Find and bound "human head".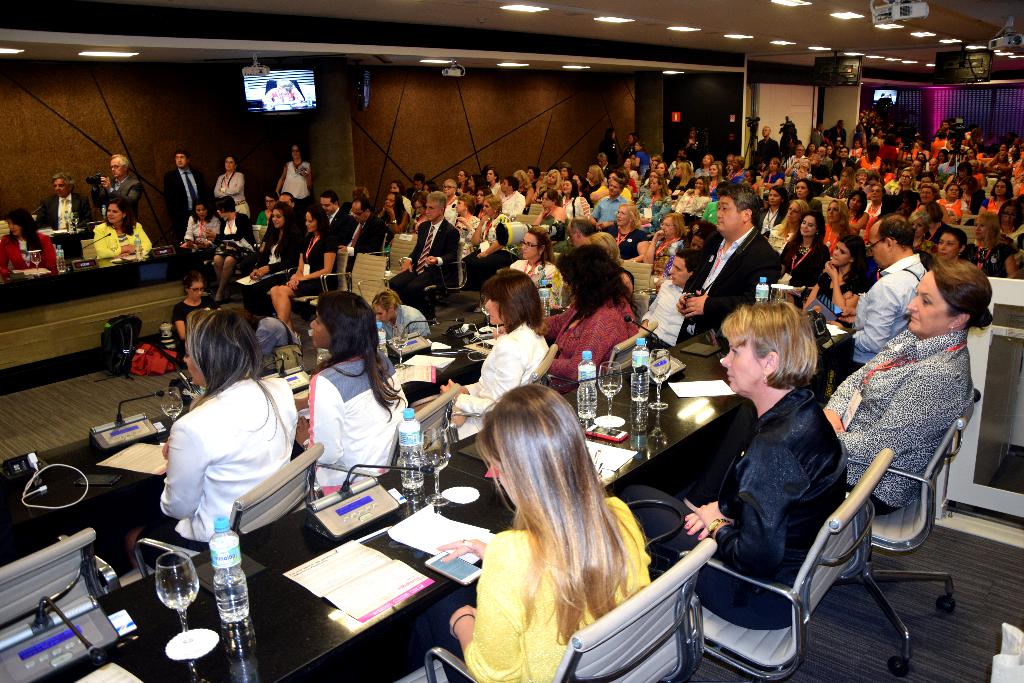
Bound: <bbox>767, 186, 787, 206</bbox>.
